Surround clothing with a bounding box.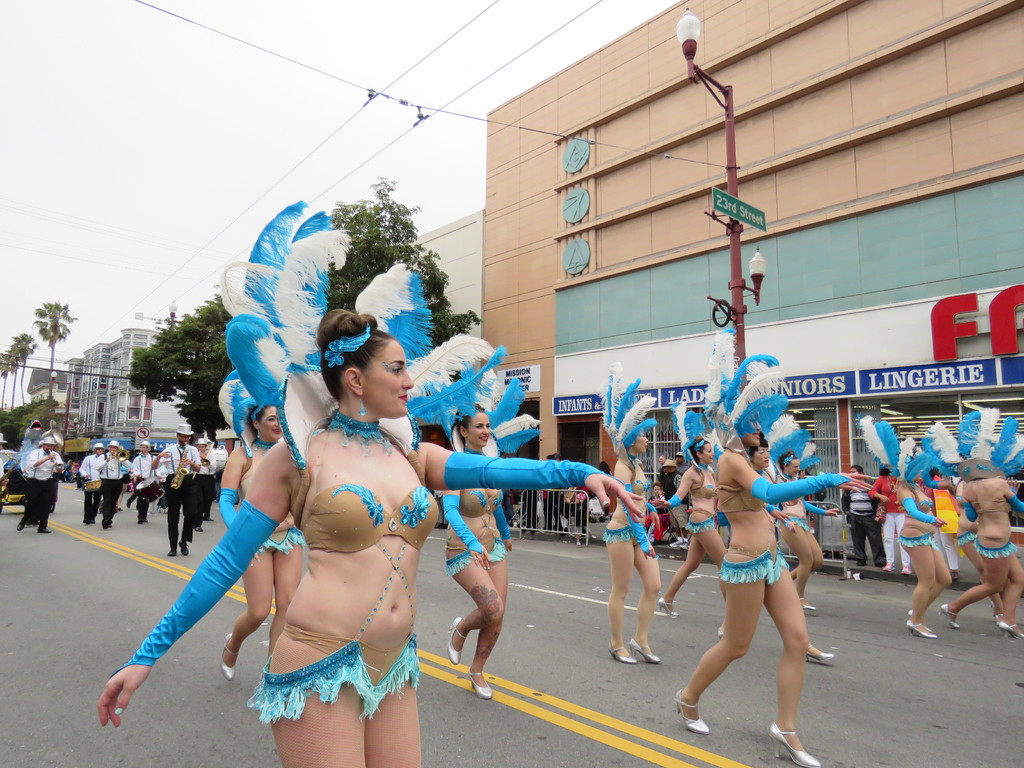
l=104, t=458, r=123, b=527.
